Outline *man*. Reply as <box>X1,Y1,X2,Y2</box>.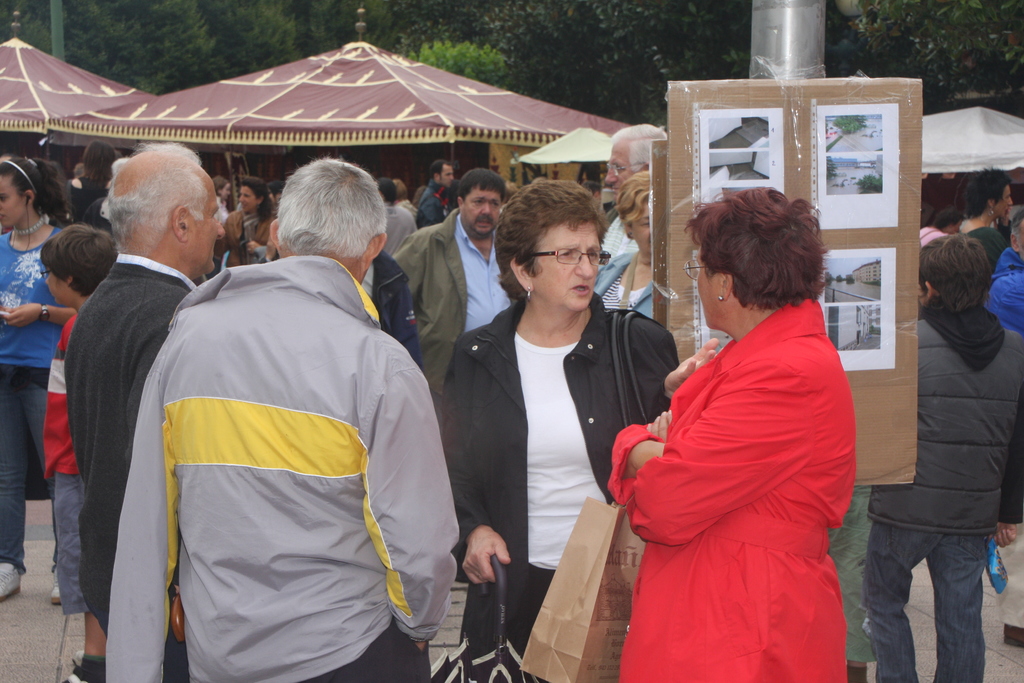
<box>416,158,447,228</box>.
